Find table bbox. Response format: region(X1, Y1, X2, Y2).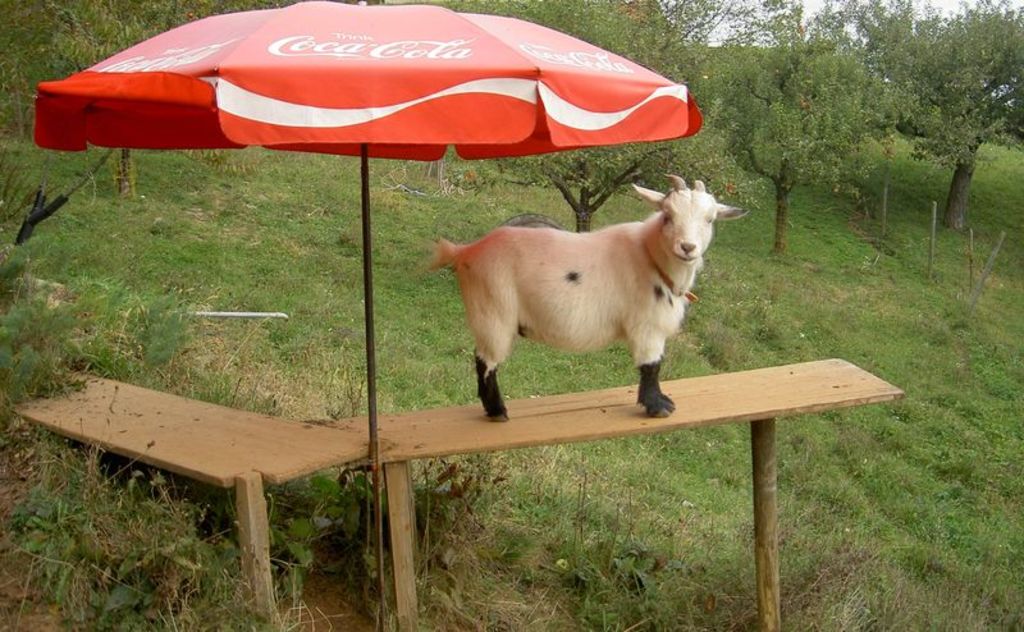
region(10, 351, 905, 631).
